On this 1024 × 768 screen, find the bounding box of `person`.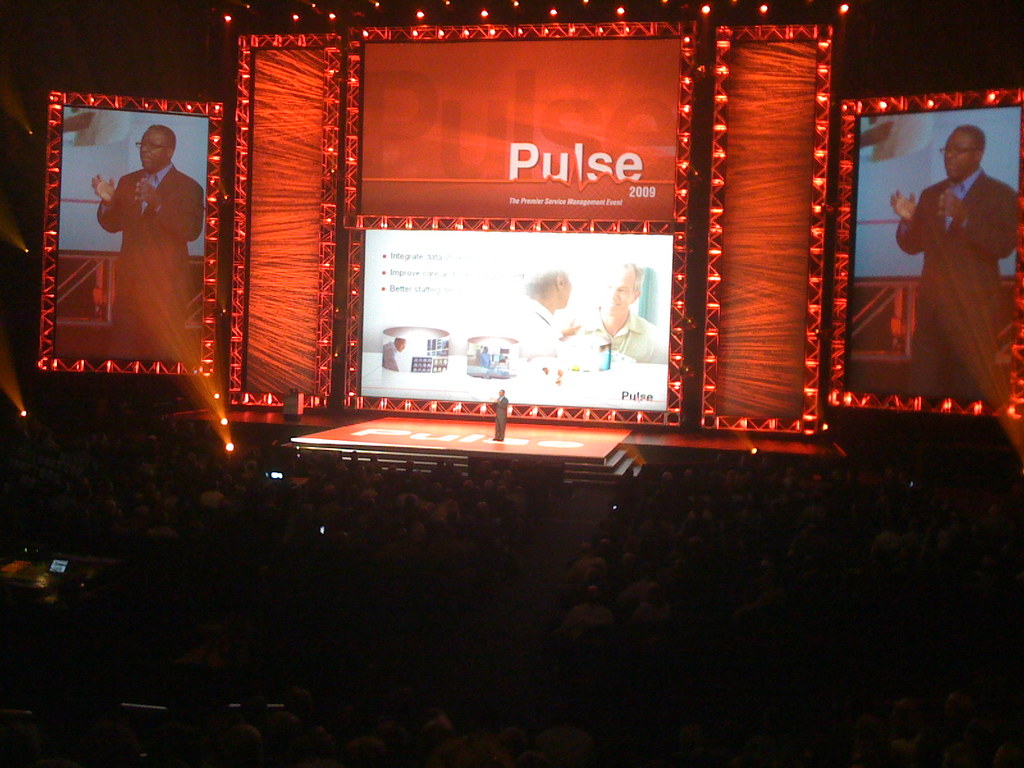
Bounding box: (left=878, top=124, right=1011, bottom=417).
